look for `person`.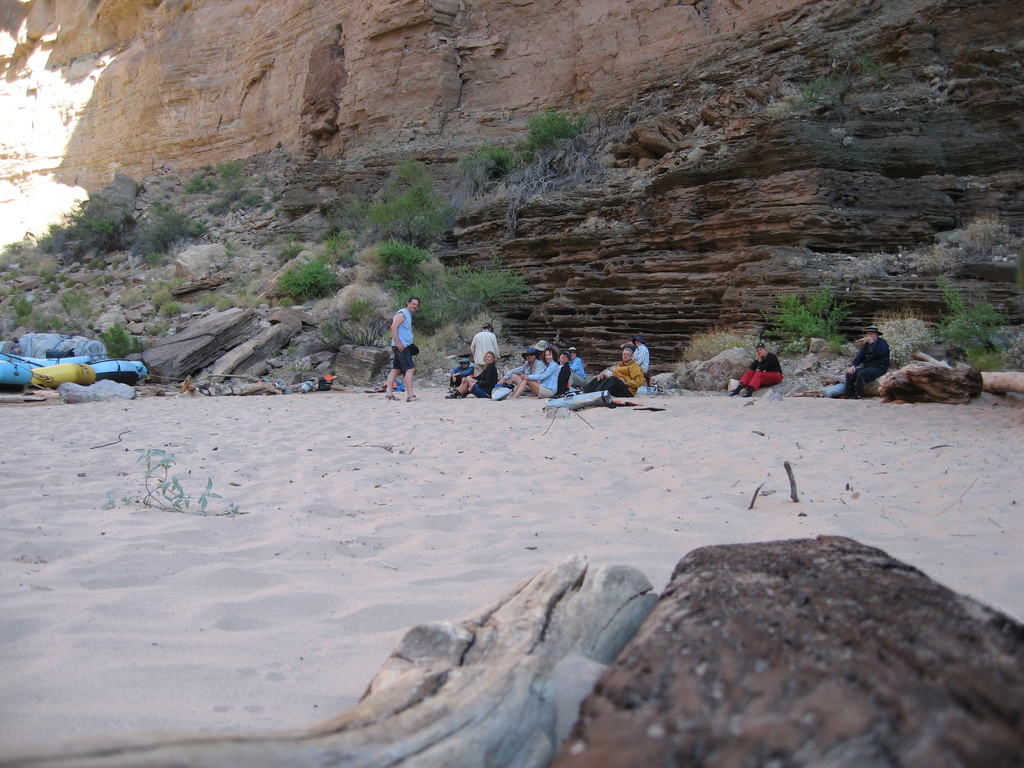
Found: 449/326/655/399.
